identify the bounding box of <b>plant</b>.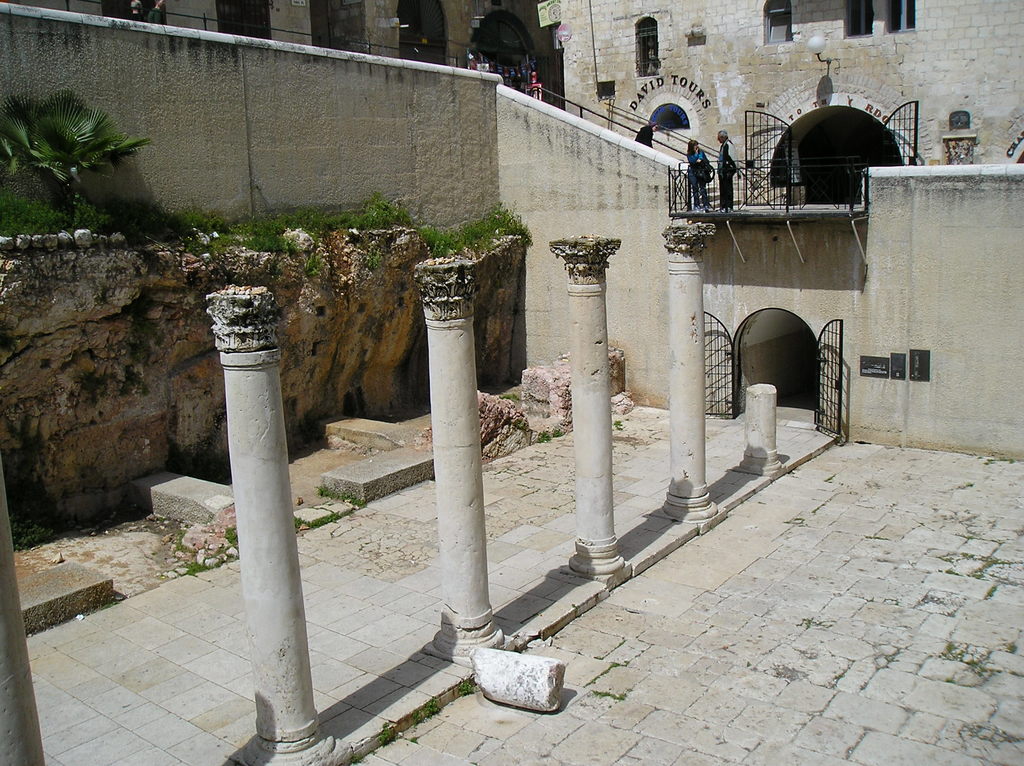
locate(306, 511, 342, 531).
